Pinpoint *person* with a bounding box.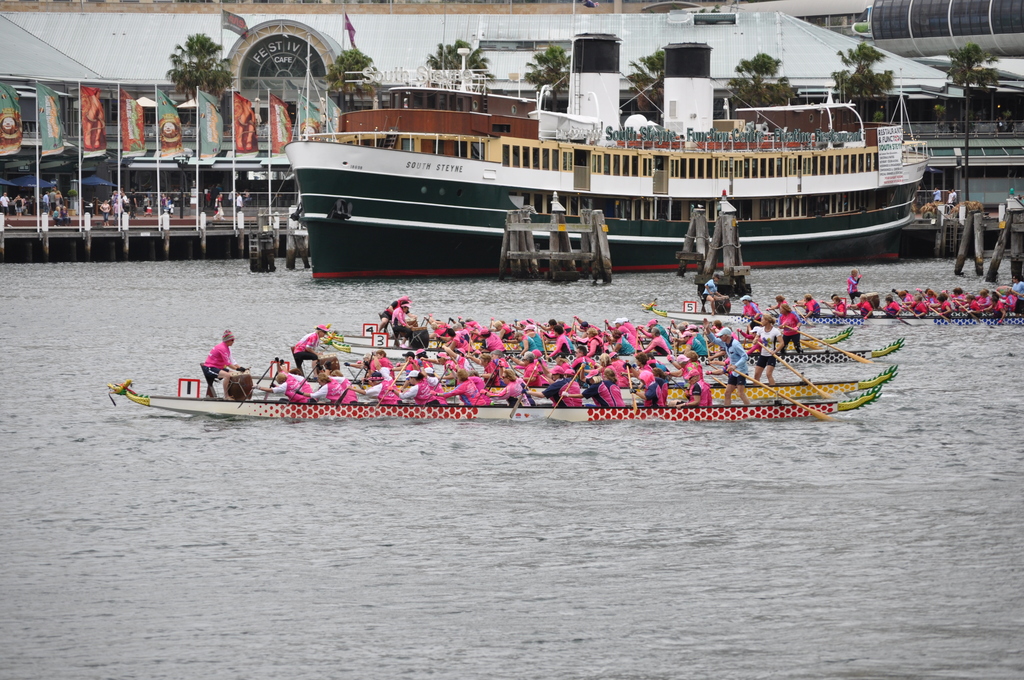
box(406, 371, 450, 406).
